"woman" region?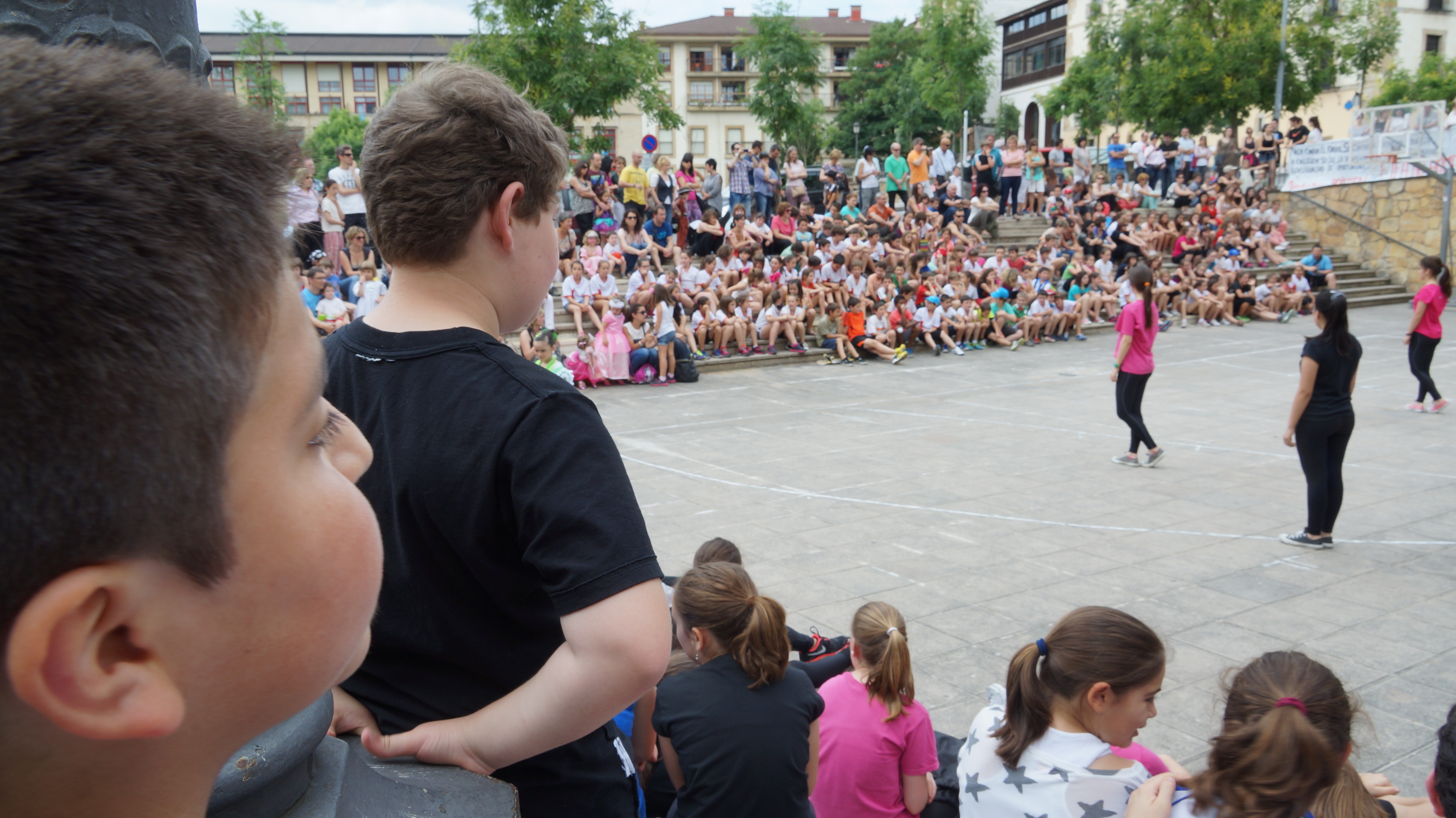
201 46 208 67
